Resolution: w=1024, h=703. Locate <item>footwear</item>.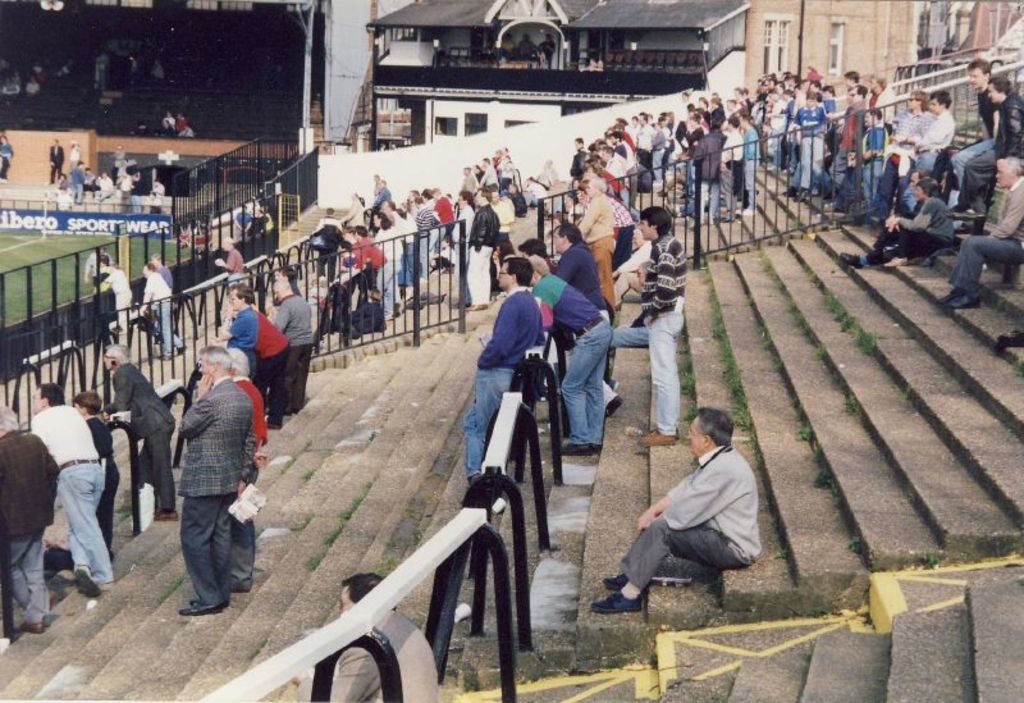
780,184,799,200.
